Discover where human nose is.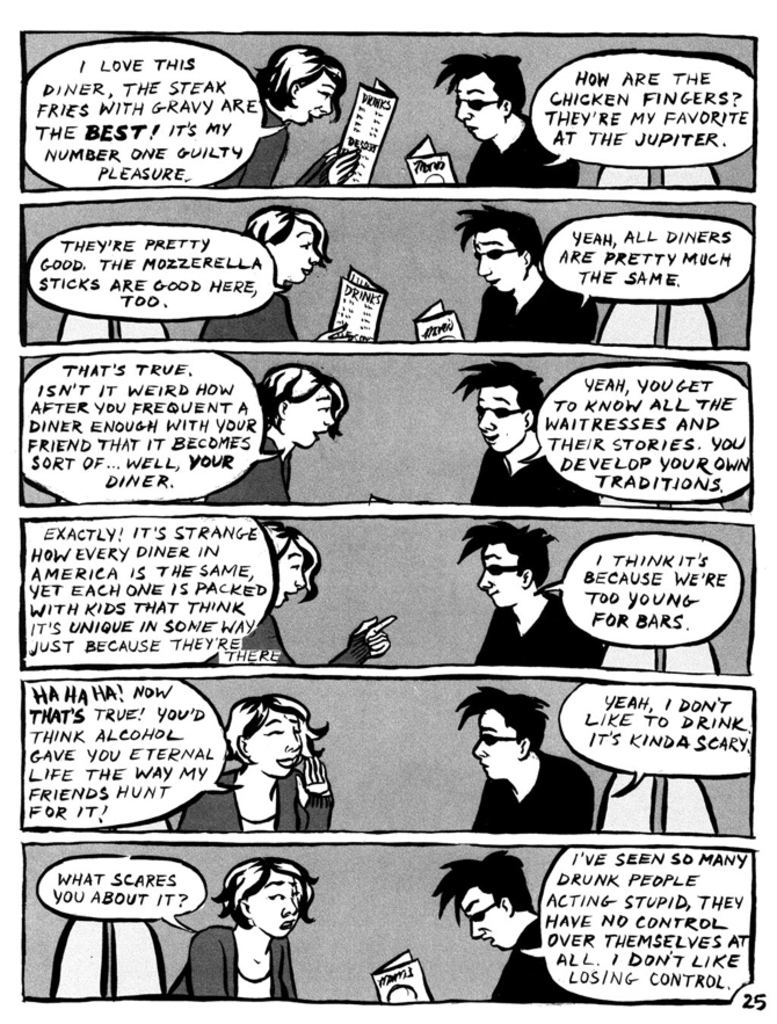
Discovered at x1=293, y1=572, x2=307, y2=590.
